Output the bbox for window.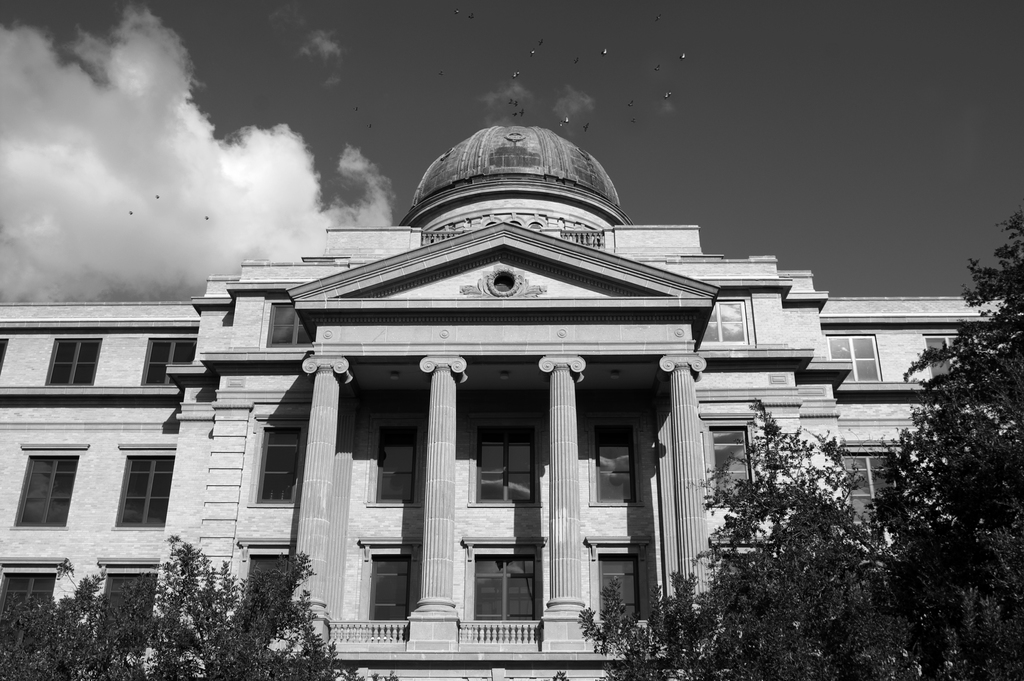
<bbox>821, 332, 883, 384</bbox>.
